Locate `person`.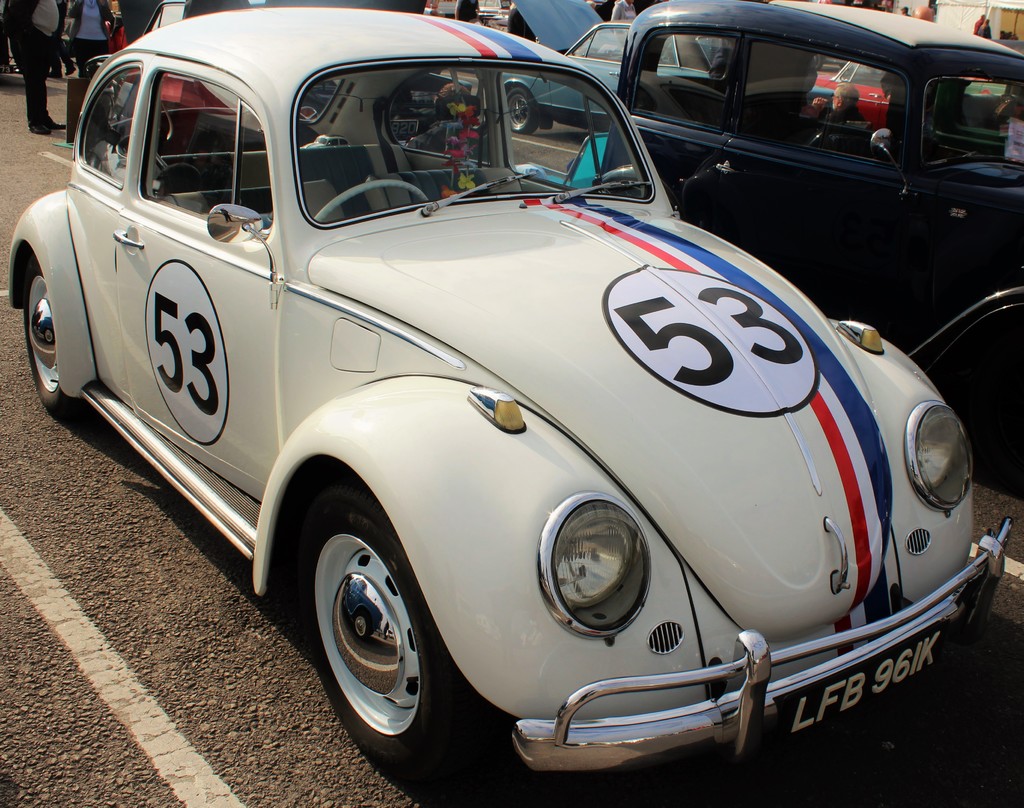
Bounding box: box=[453, 0, 482, 25].
